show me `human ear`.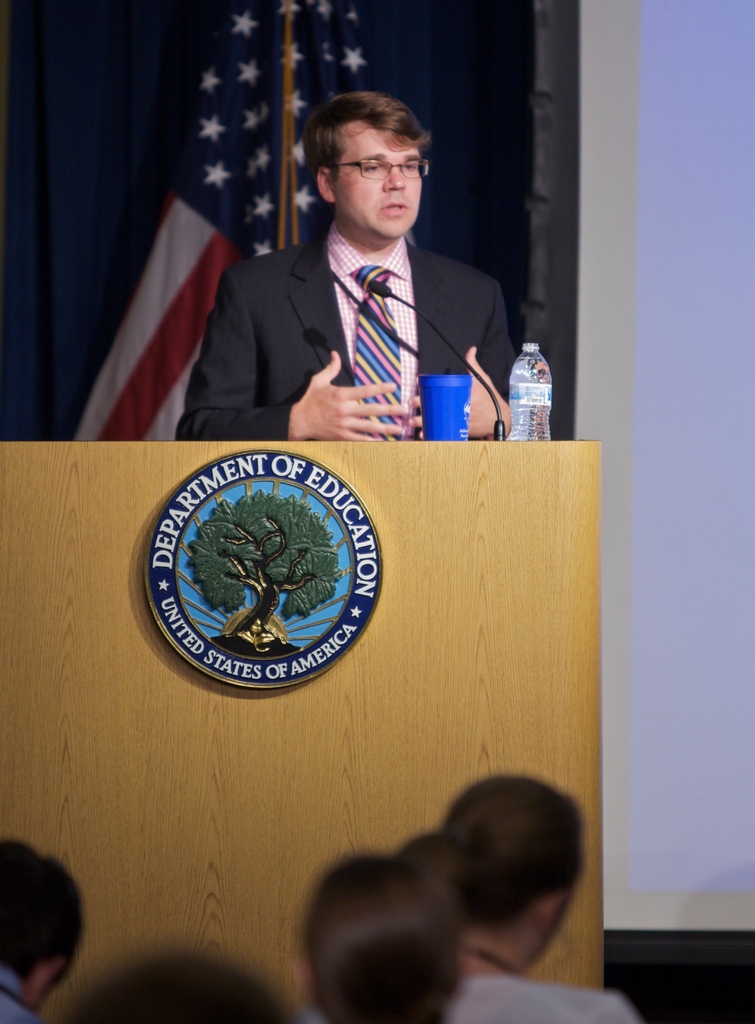
`human ear` is here: <box>30,959,61,1006</box>.
